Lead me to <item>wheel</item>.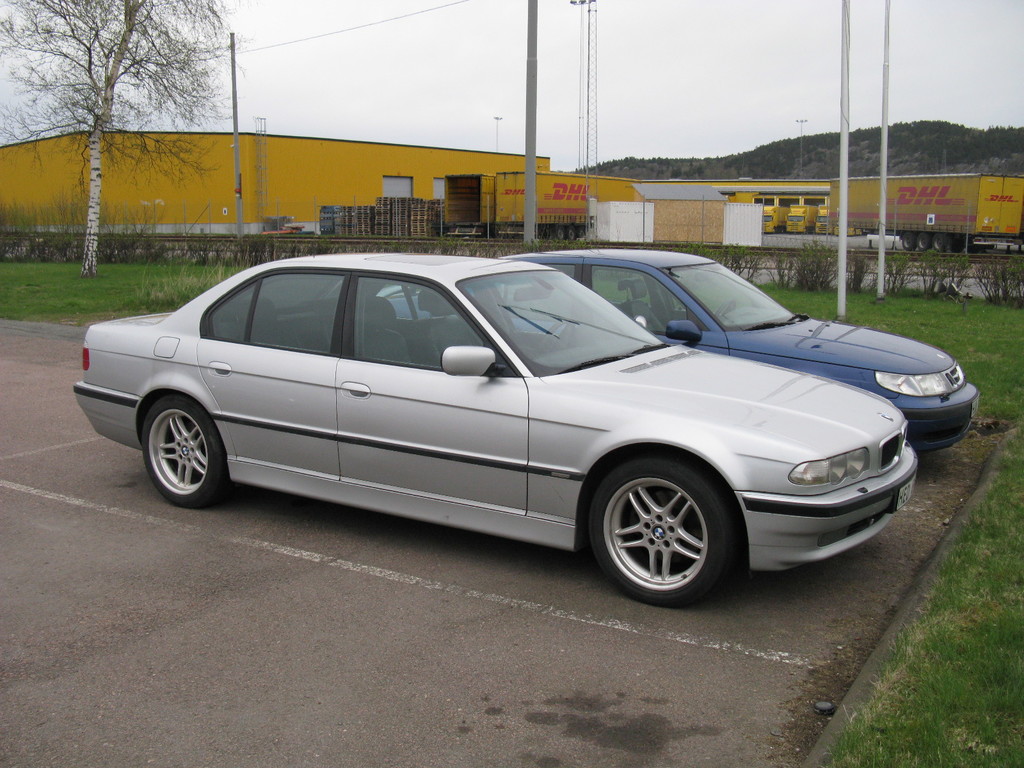
Lead to x1=536, y1=320, x2=580, y2=353.
